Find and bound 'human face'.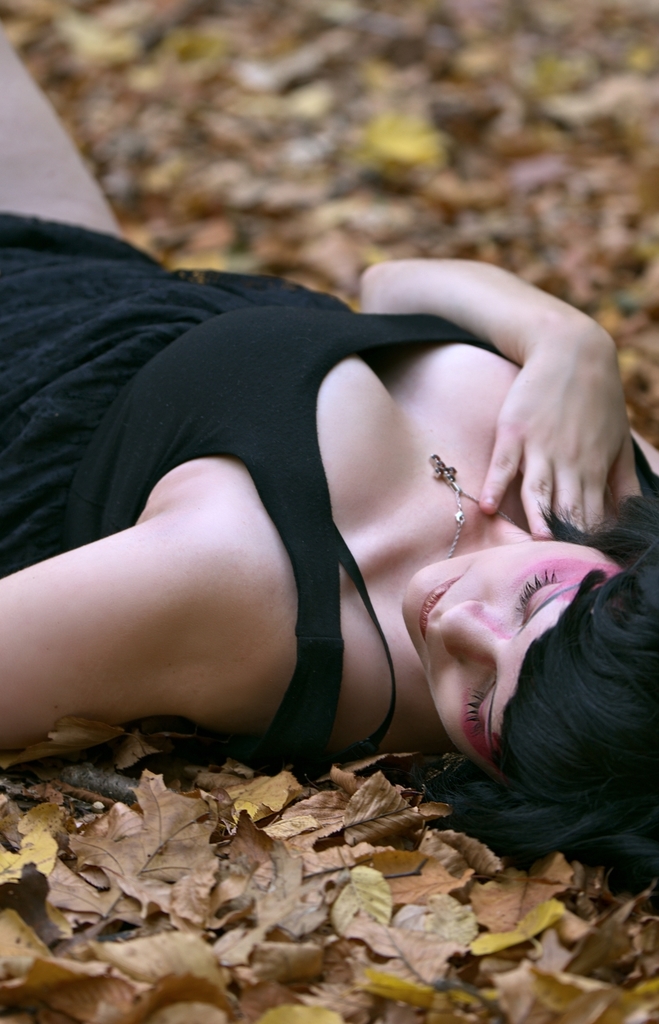
Bound: region(403, 537, 627, 764).
